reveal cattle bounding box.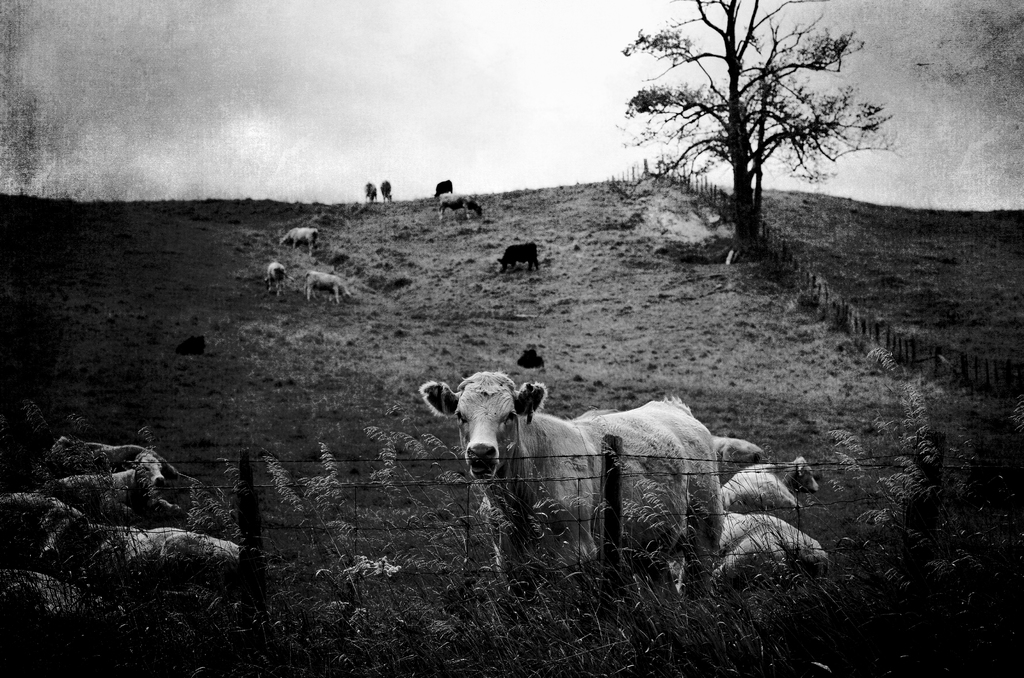
Revealed: [left=51, top=437, right=196, bottom=489].
